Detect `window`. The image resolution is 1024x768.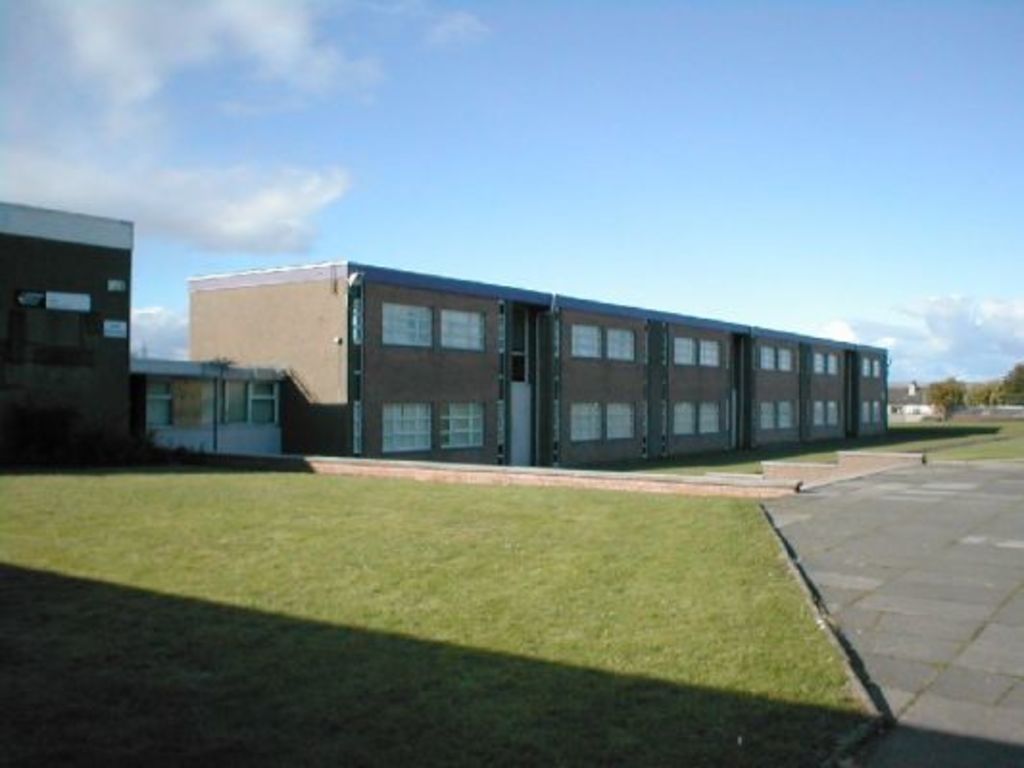
select_region(436, 298, 484, 351).
